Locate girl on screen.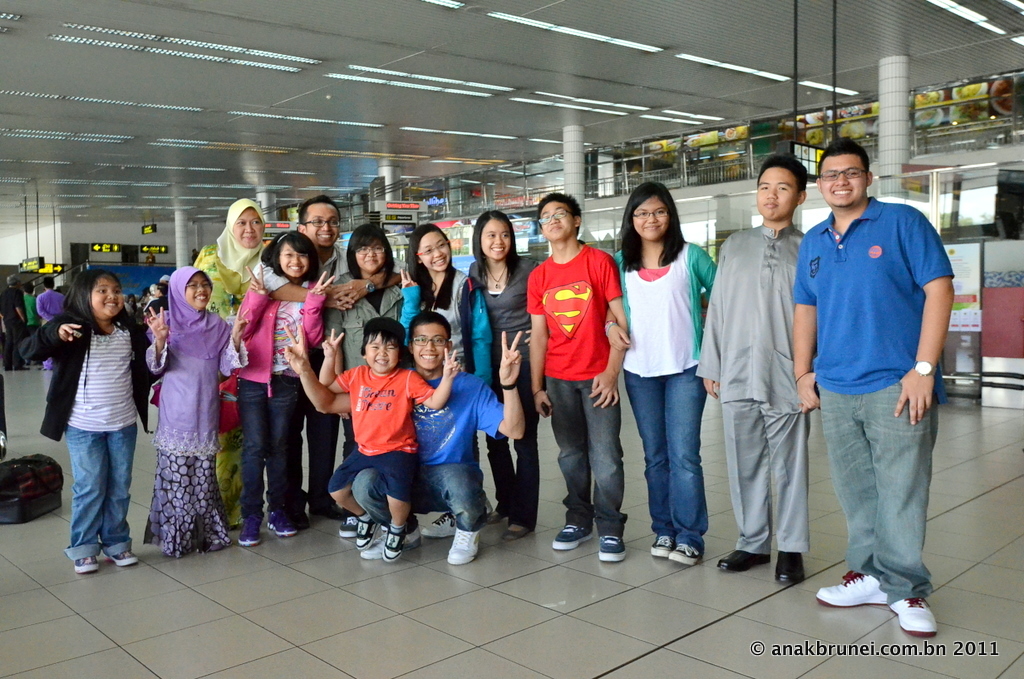
On screen at l=150, t=268, r=248, b=557.
